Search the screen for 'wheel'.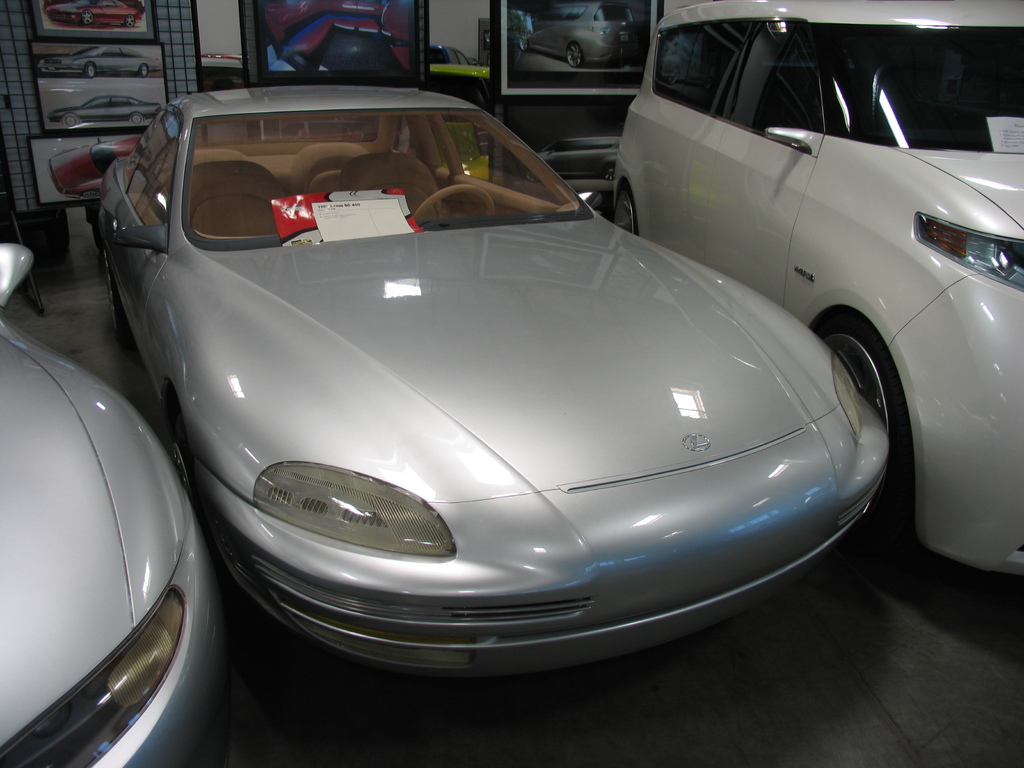
Found at x1=128, y1=114, x2=144, y2=123.
